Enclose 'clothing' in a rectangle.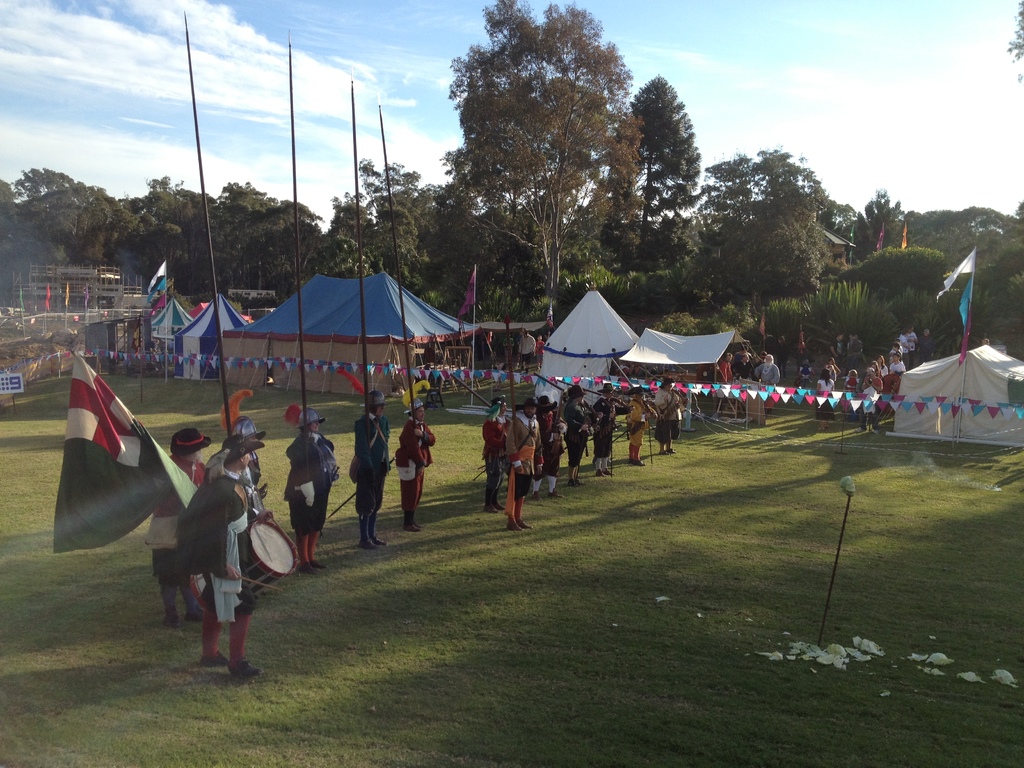
region(890, 360, 903, 379).
